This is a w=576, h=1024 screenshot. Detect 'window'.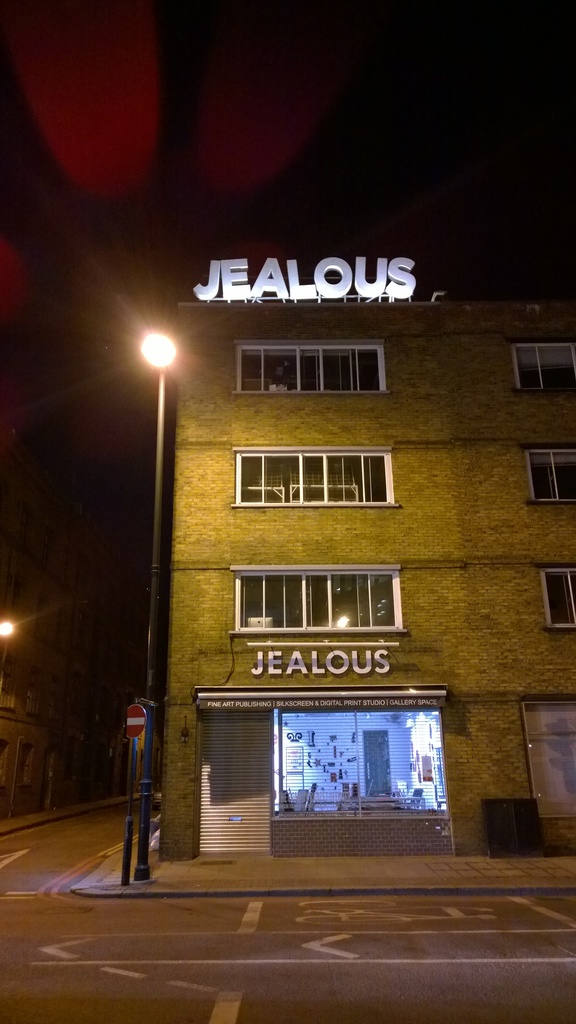
pyautogui.locateOnScreen(27, 664, 44, 716).
